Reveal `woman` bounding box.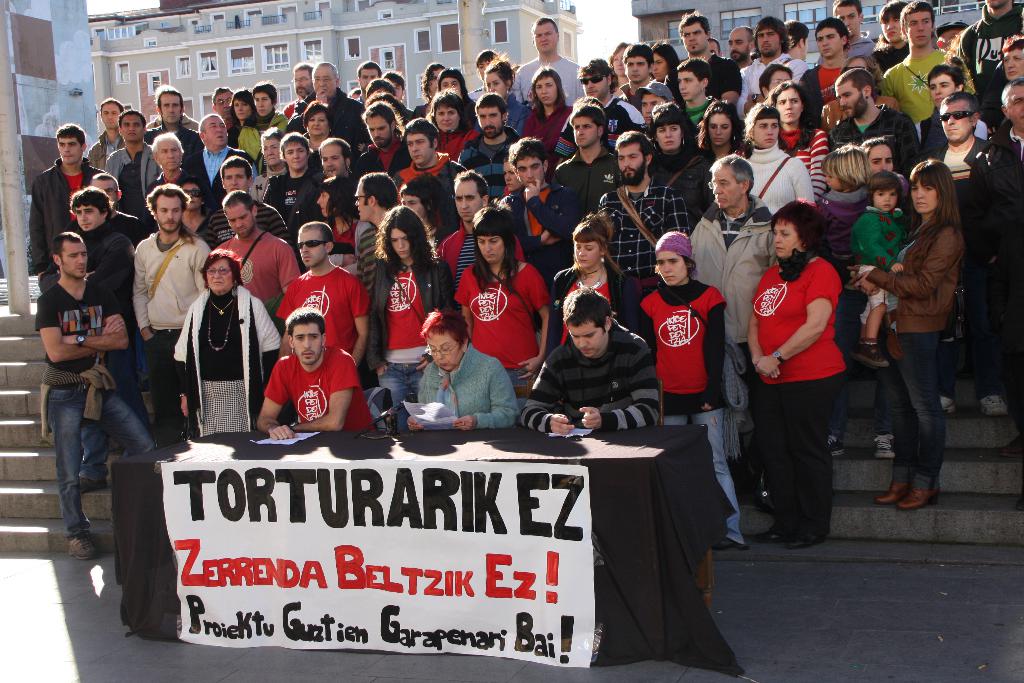
Revealed: bbox(171, 249, 282, 438).
